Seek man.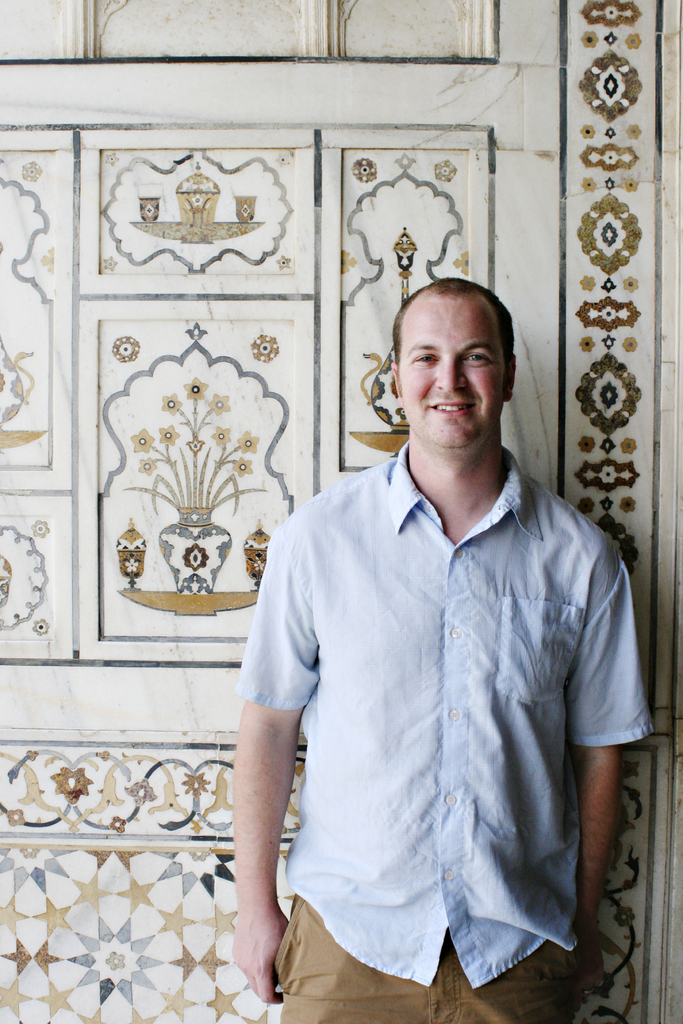
x1=228, y1=252, x2=631, y2=1023.
